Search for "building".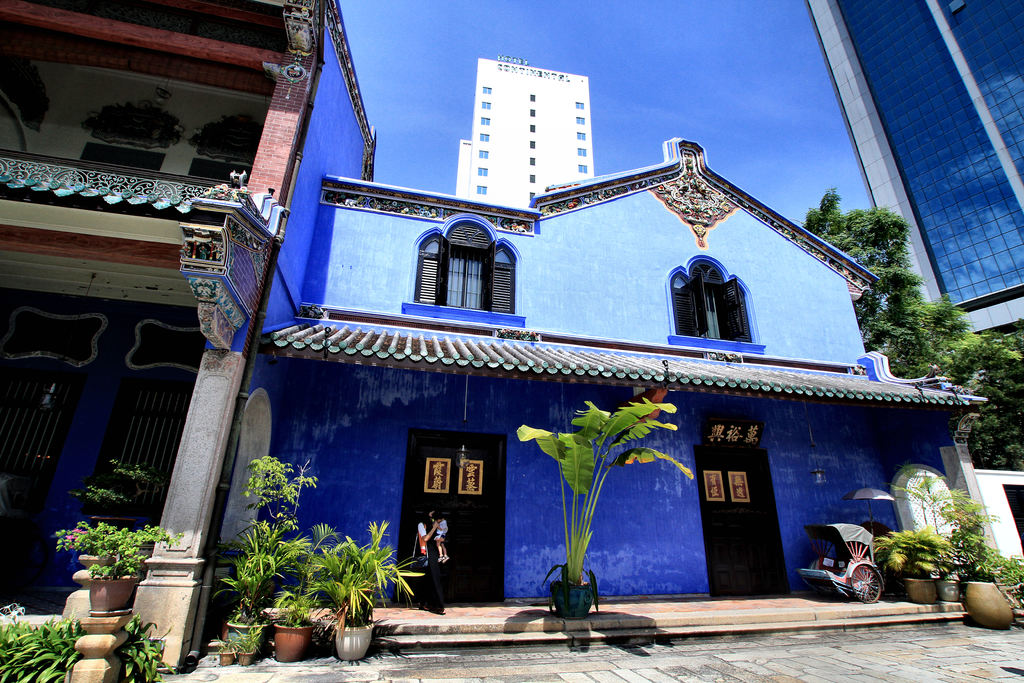
Found at l=810, t=0, r=1023, b=334.
